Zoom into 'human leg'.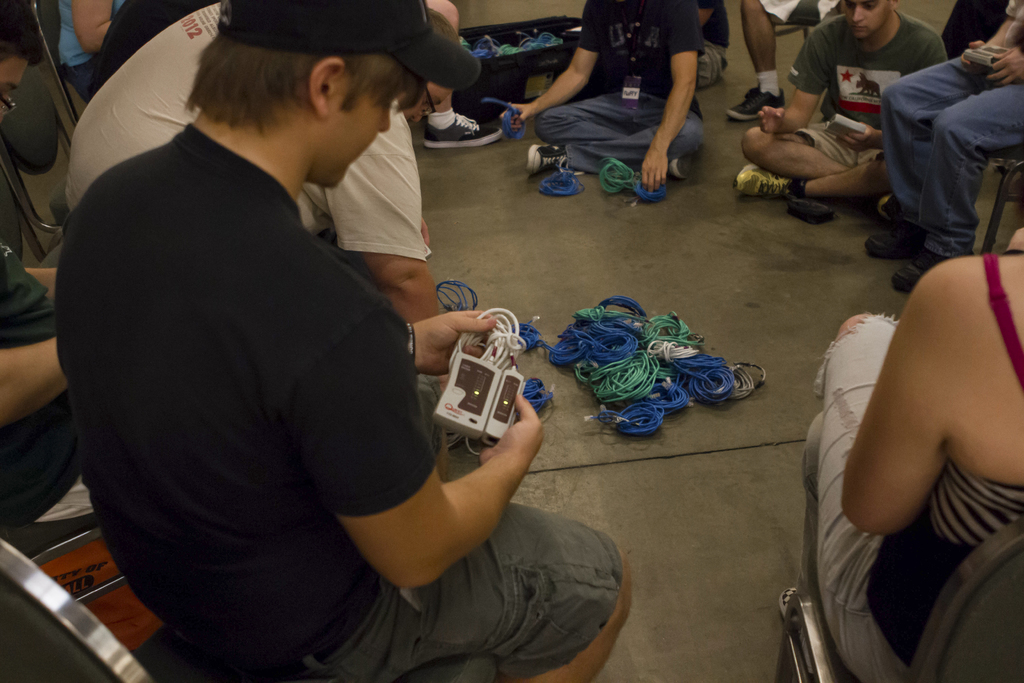
Zoom target: <bbox>333, 502, 634, 682</bbox>.
